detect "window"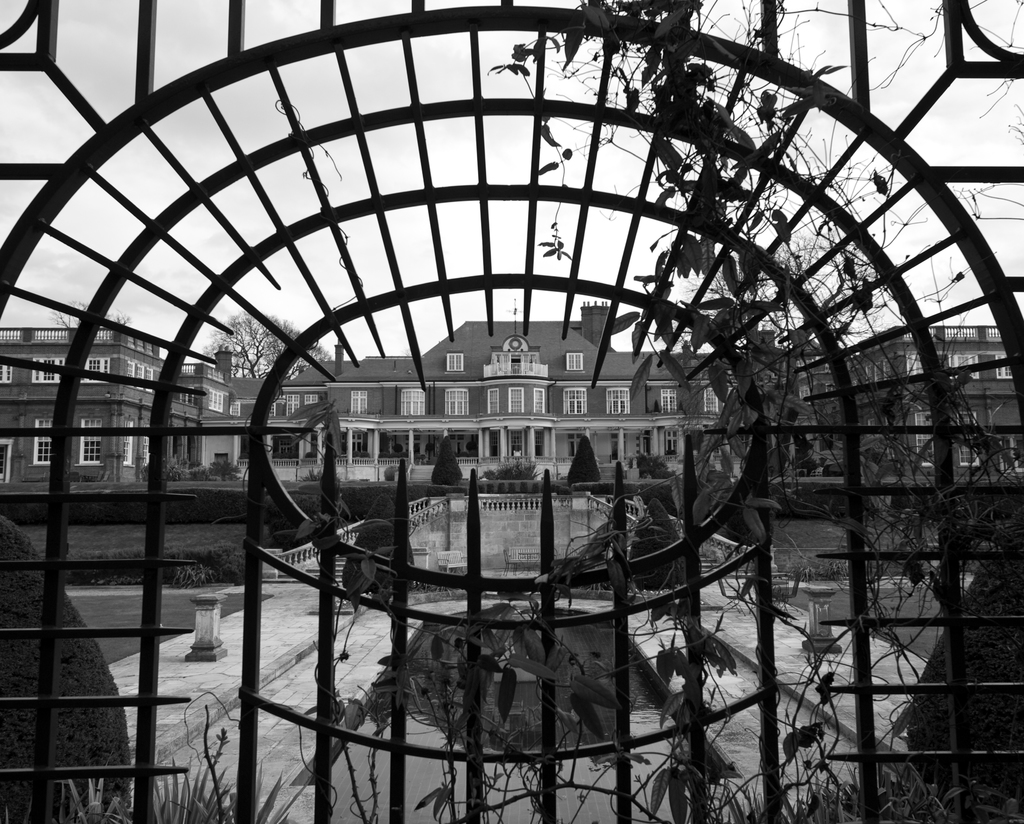
Rect(145, 368, 155, 391)
